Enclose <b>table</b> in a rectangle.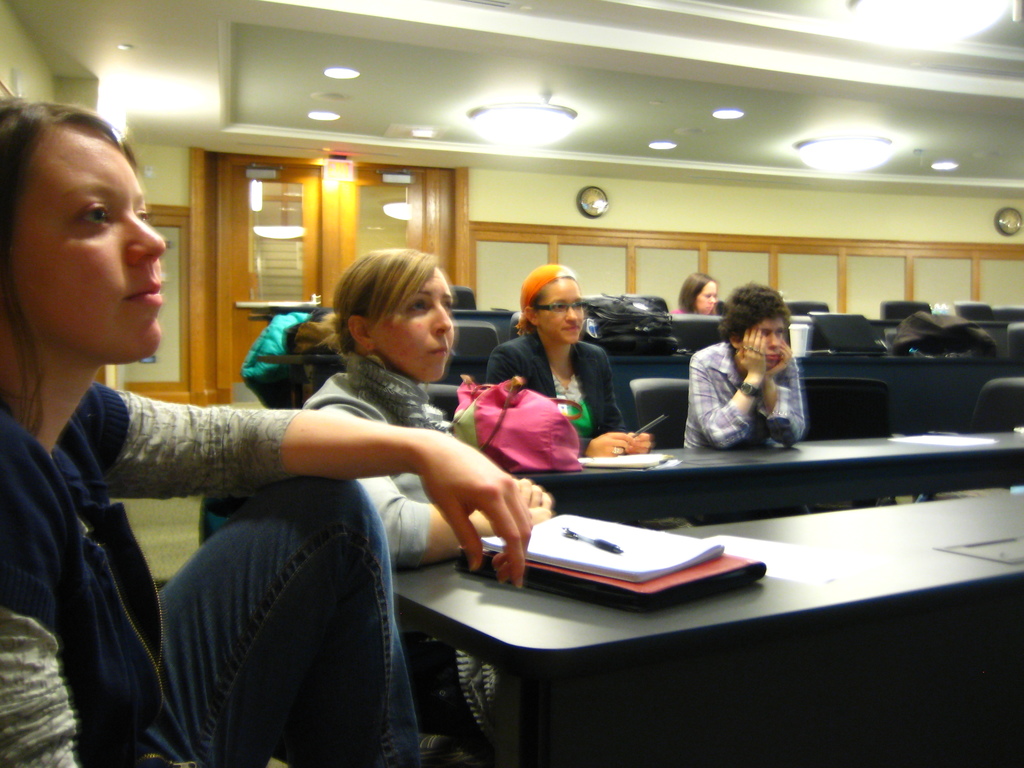
rect(340, 485, 991, 759).
